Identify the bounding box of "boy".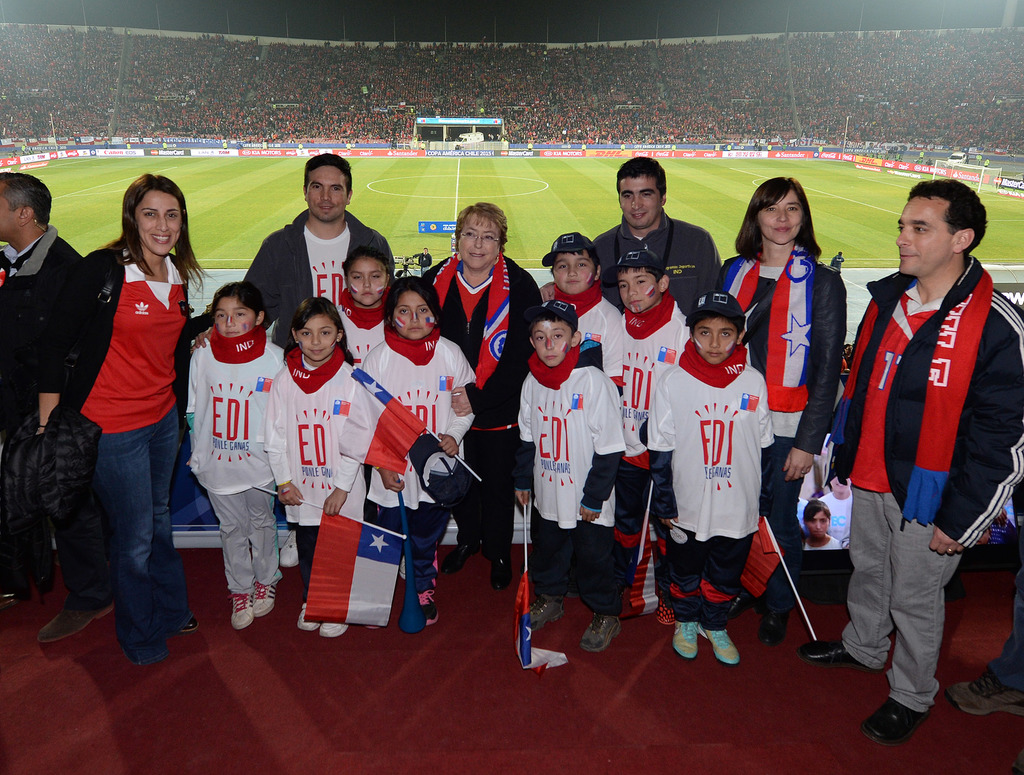
541,230,625,596.
